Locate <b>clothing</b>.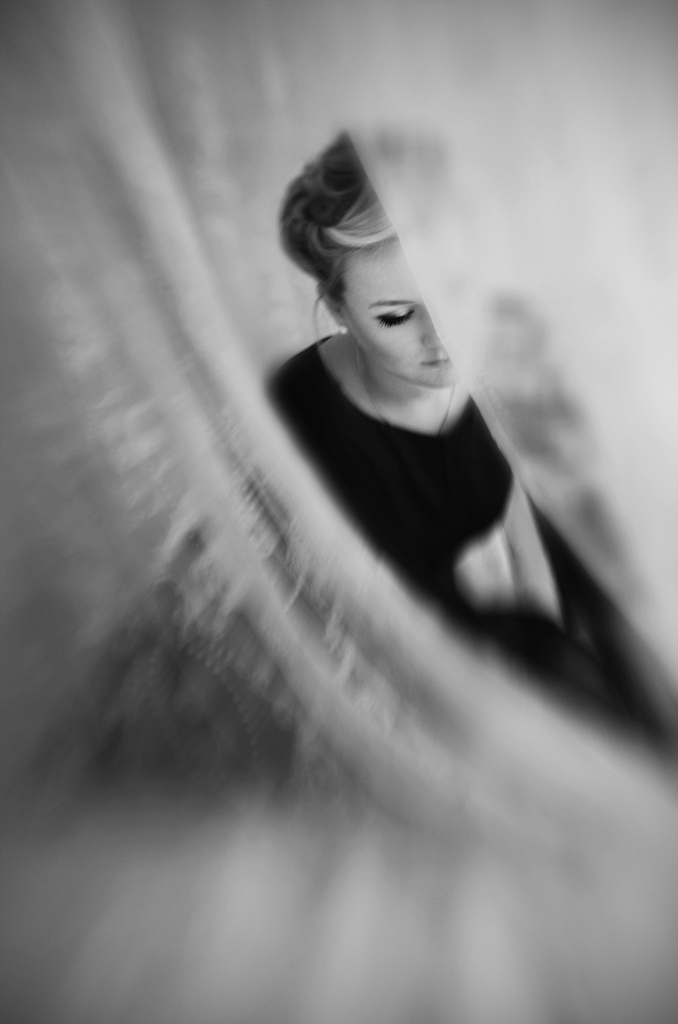
Bounding box: region(269, 335, 635, 707).
